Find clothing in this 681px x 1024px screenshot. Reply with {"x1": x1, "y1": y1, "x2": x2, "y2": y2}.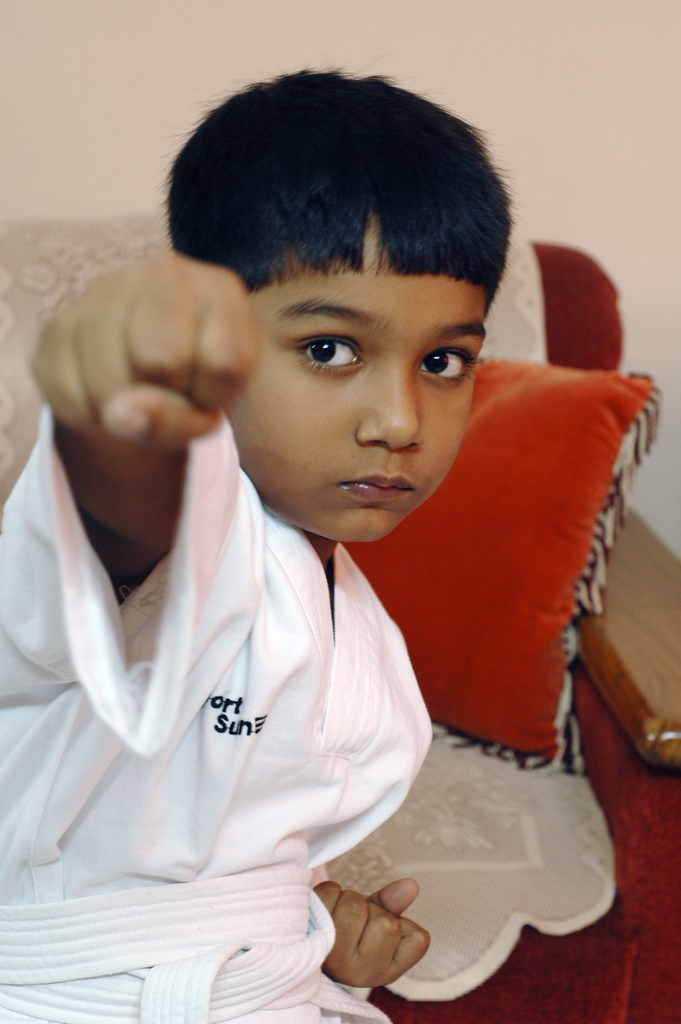
{"x1": 12, "y1": 416, "x2": 464, "y2": 937}.
